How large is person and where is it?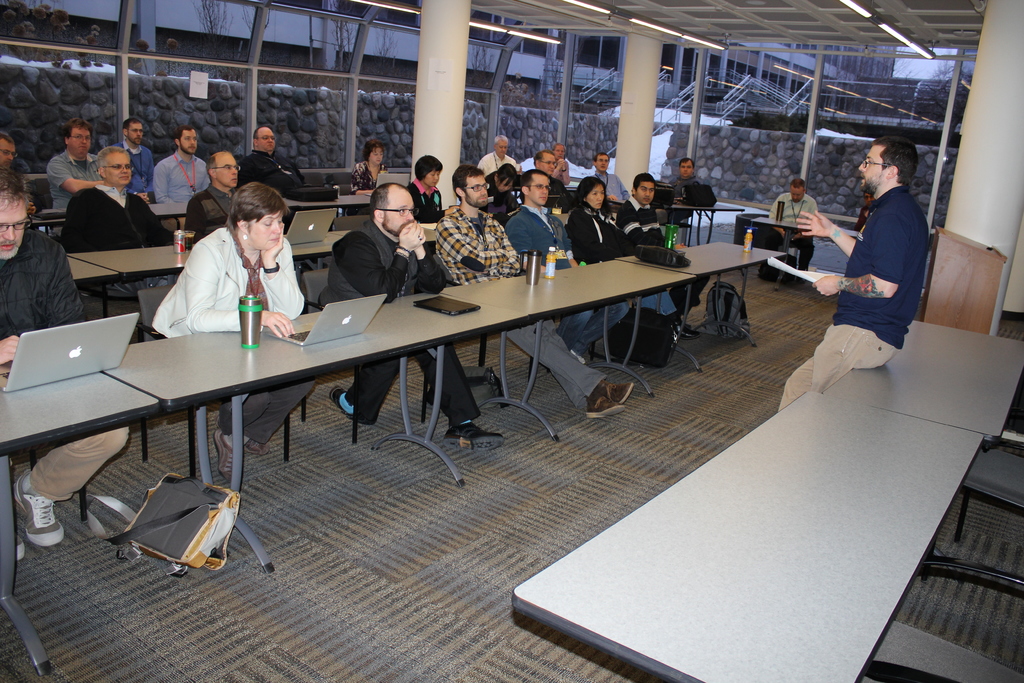
Bounding box: (left=353, top=140, right=391, bottom=199).
